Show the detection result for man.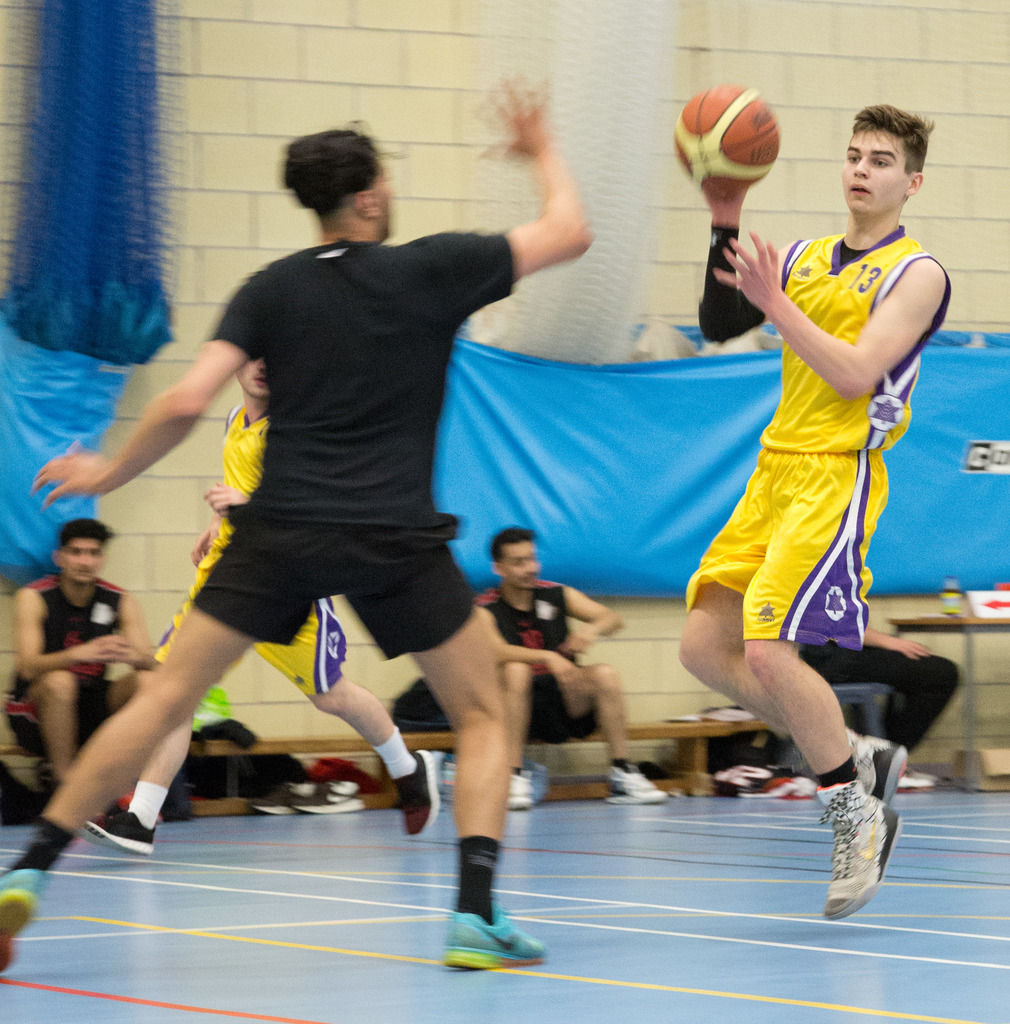
(x1=1, y1=521, x2=169, y2=781).
